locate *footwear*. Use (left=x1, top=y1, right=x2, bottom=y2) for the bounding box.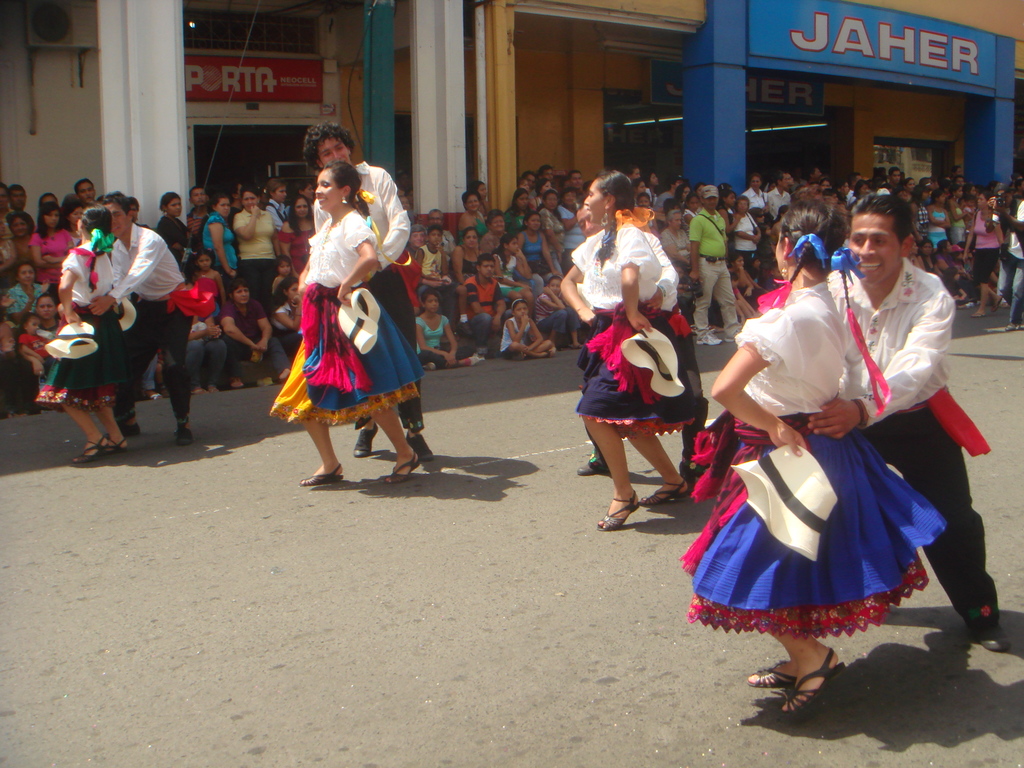
(left=232, top=379, right=245, bottom=388).
